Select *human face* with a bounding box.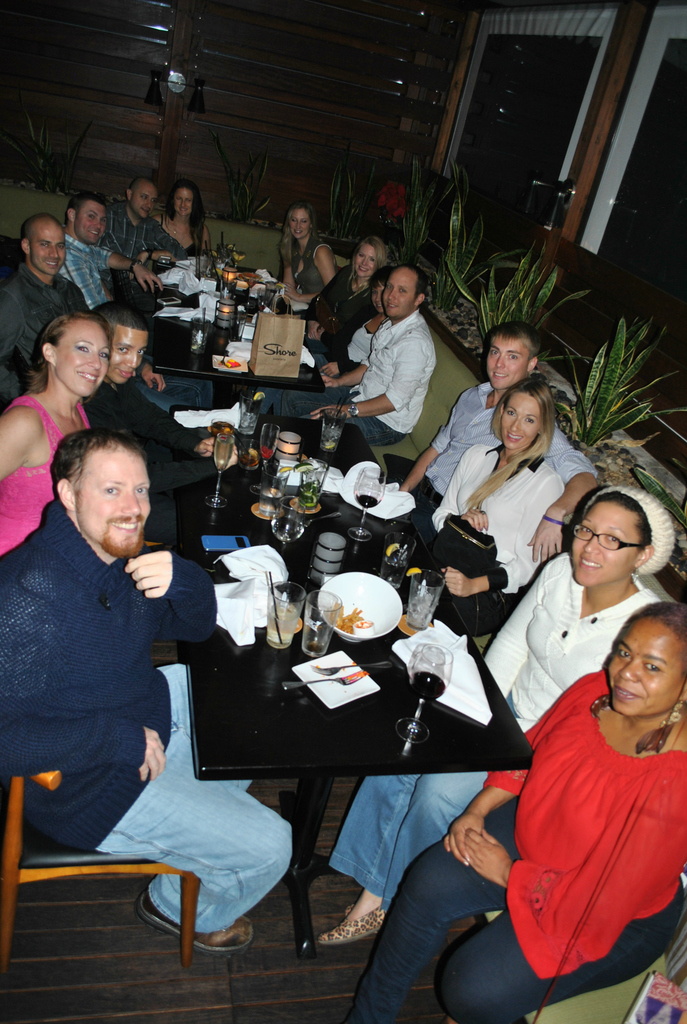
bbox=[171, 186, 200, 214].
